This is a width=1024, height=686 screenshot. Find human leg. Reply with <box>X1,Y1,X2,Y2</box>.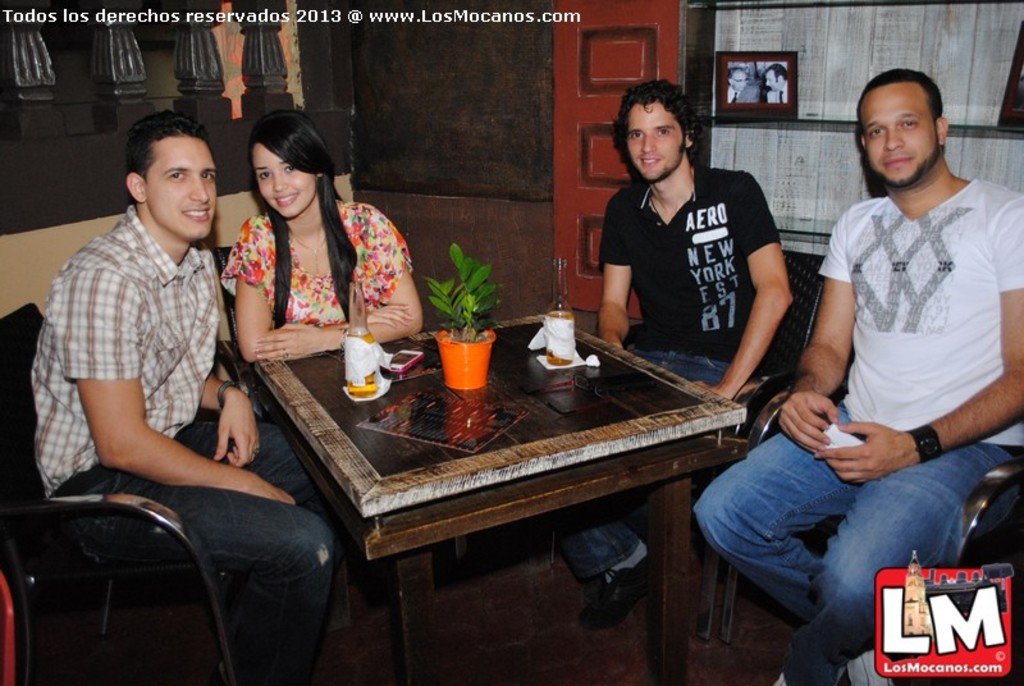
<box>160,422,314,509</box>.
